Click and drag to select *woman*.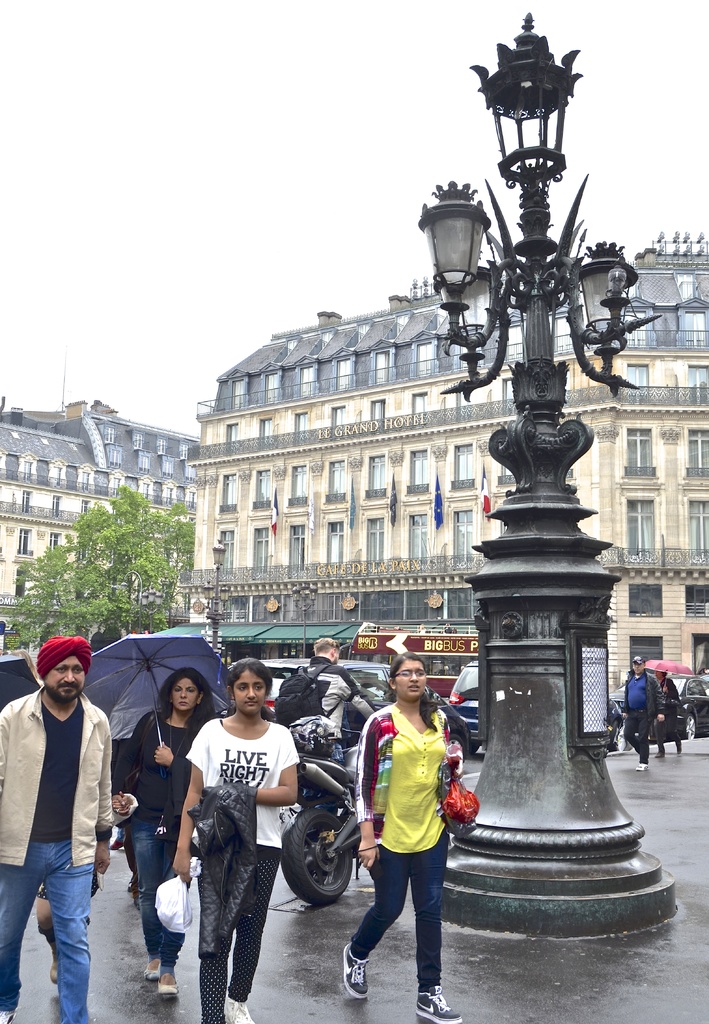
Selection: 342 646 468 1023.
